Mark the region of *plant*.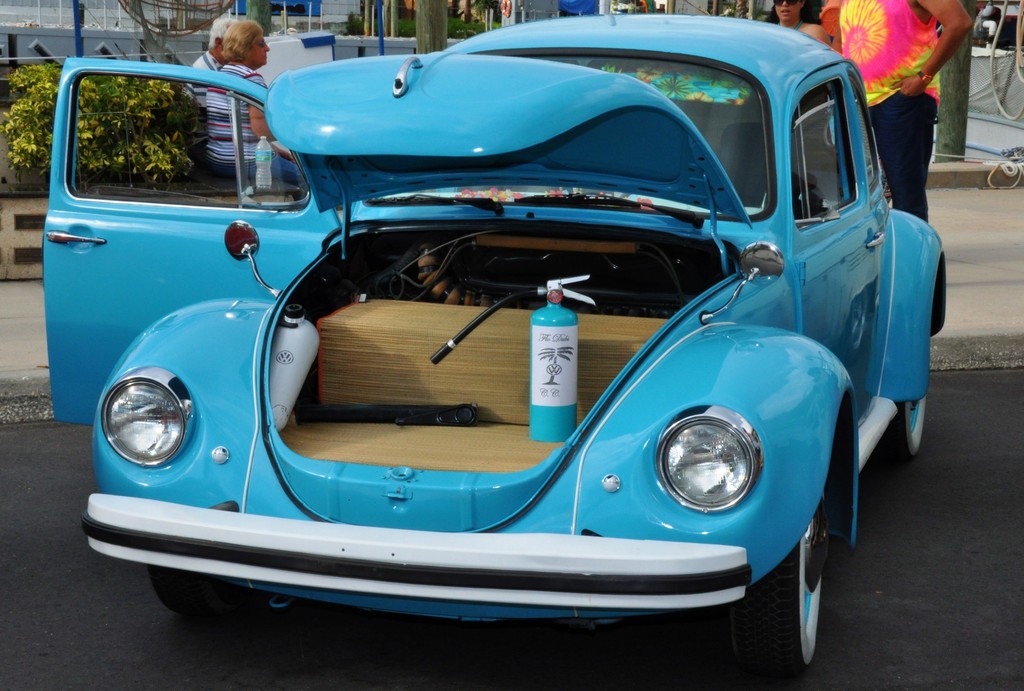
Region: {"x1": 321, "y1": 8, "x2": 497, "y2": 38}.
